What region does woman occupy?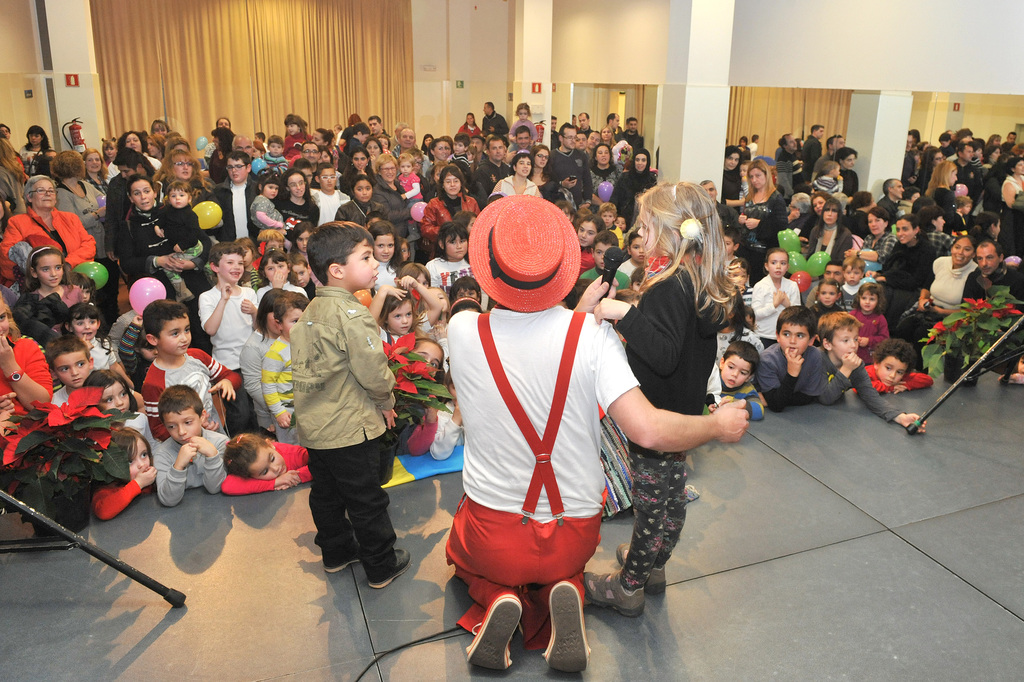
<box>368,135,380,160</box>.
